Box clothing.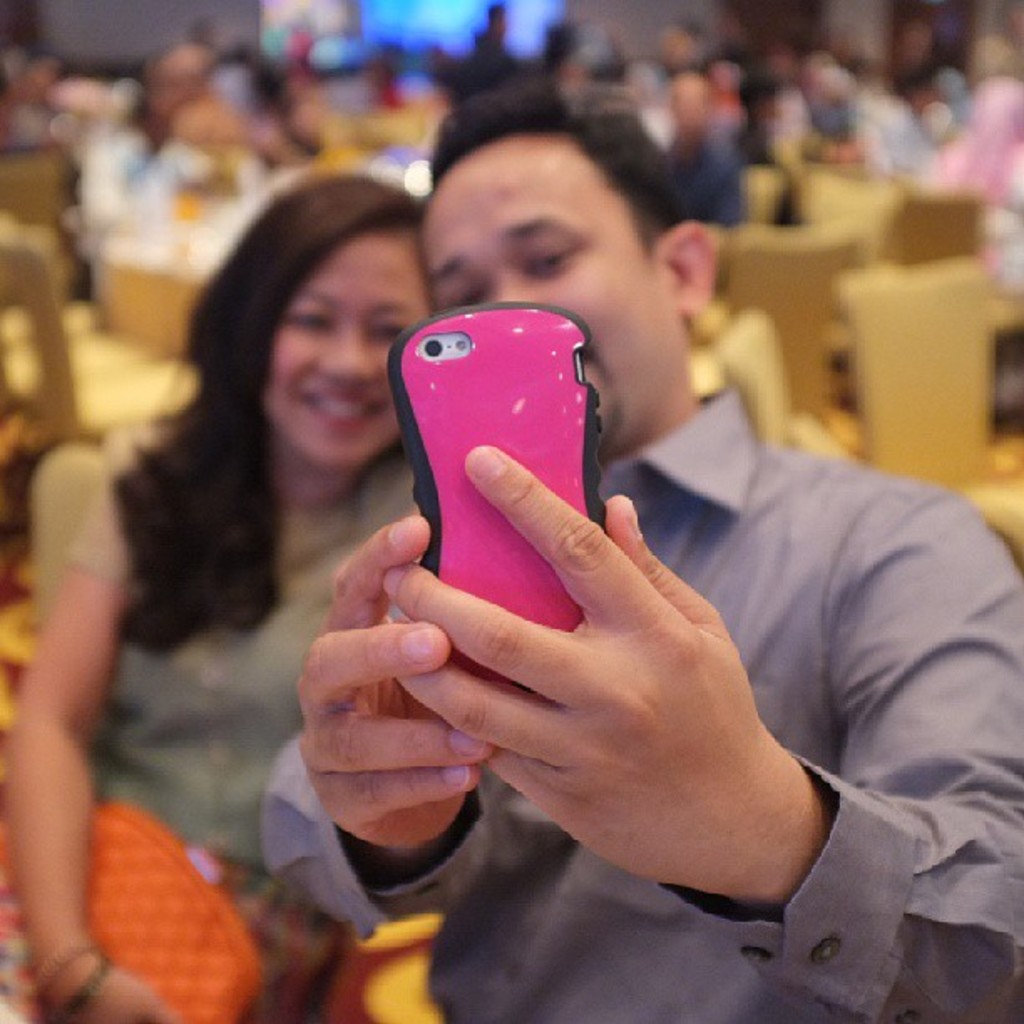
[x1=233, y1=219, x2=960, y2=1012].
